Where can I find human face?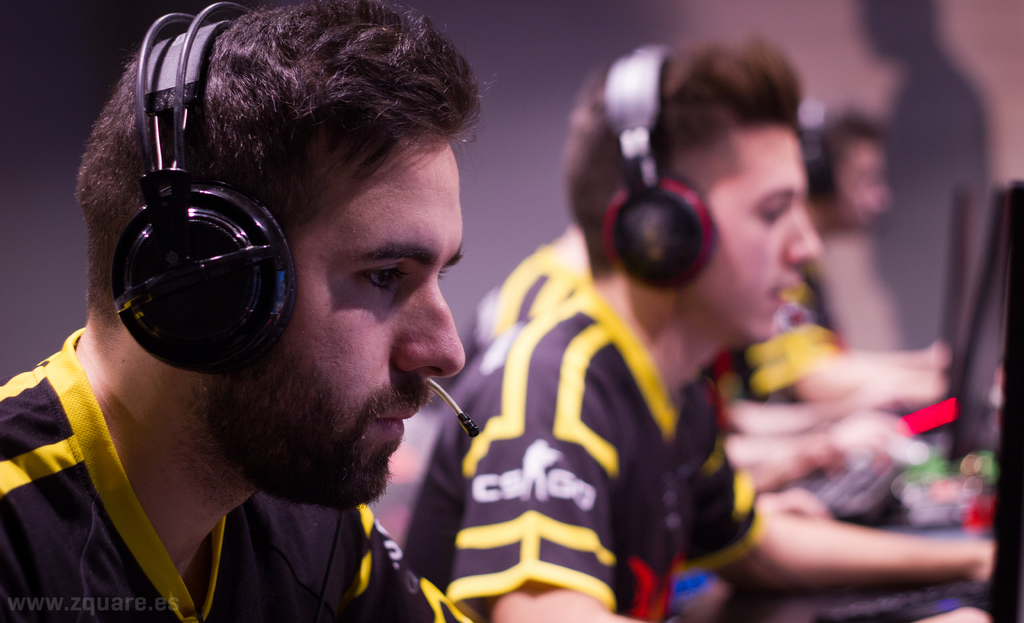
You can find it at x1=233 y1=134 x2=465 y2=492.
